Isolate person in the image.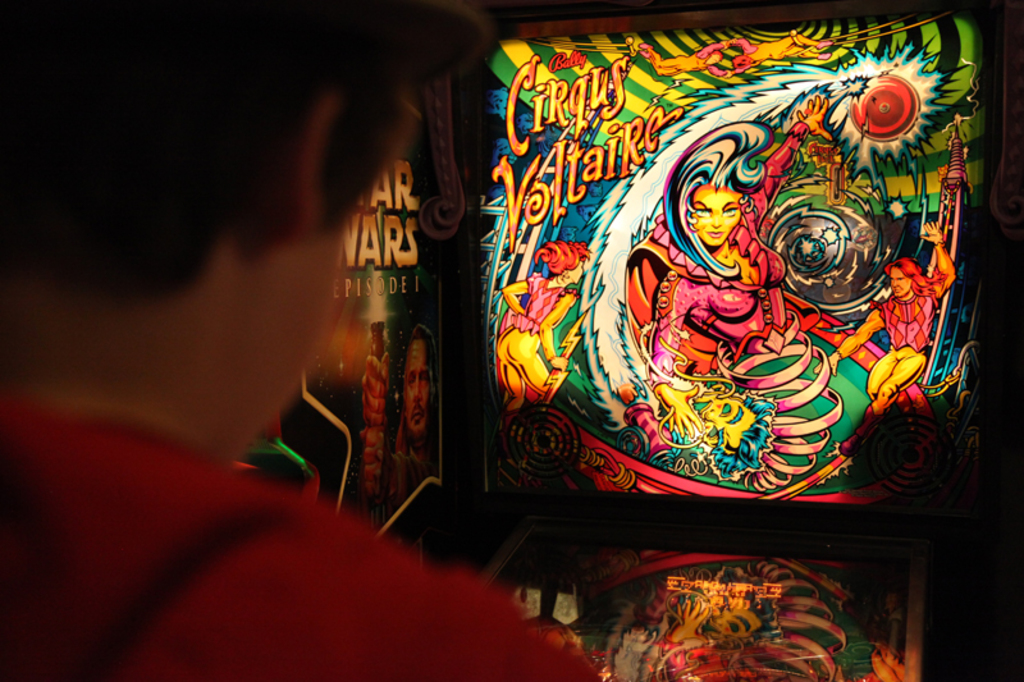
Isolated region: [621, 88, 835, 444].
